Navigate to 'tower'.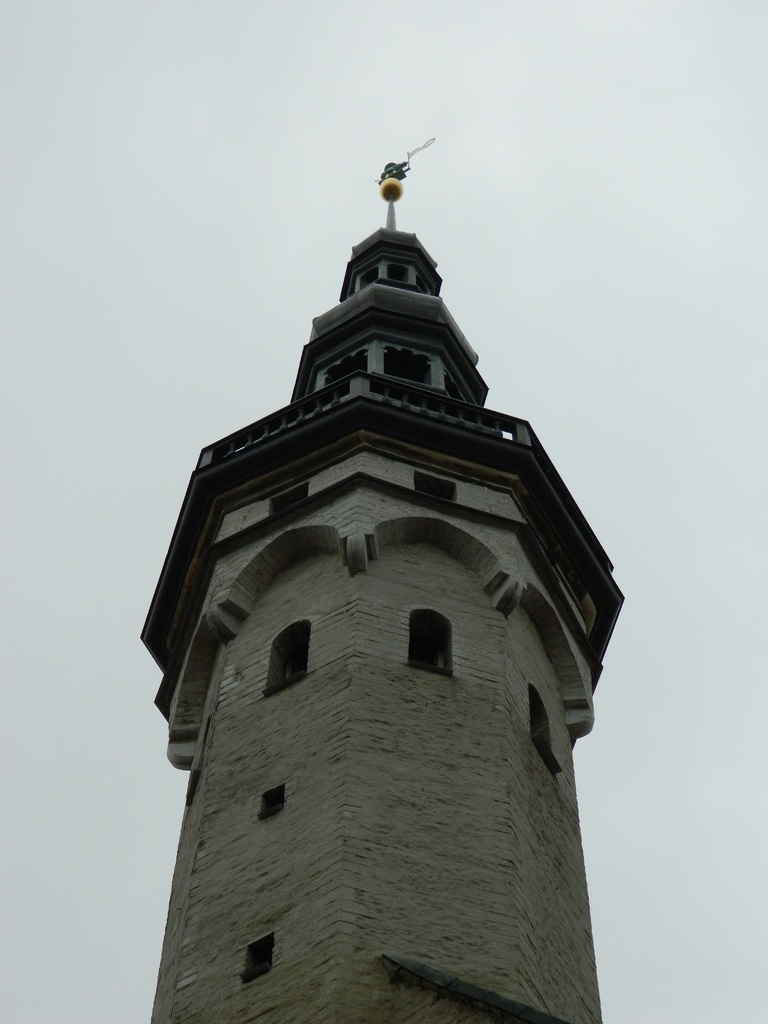
Navigation target: {"x1": 128, "y1": 143, "x2": 623, "y2": 1023}.
